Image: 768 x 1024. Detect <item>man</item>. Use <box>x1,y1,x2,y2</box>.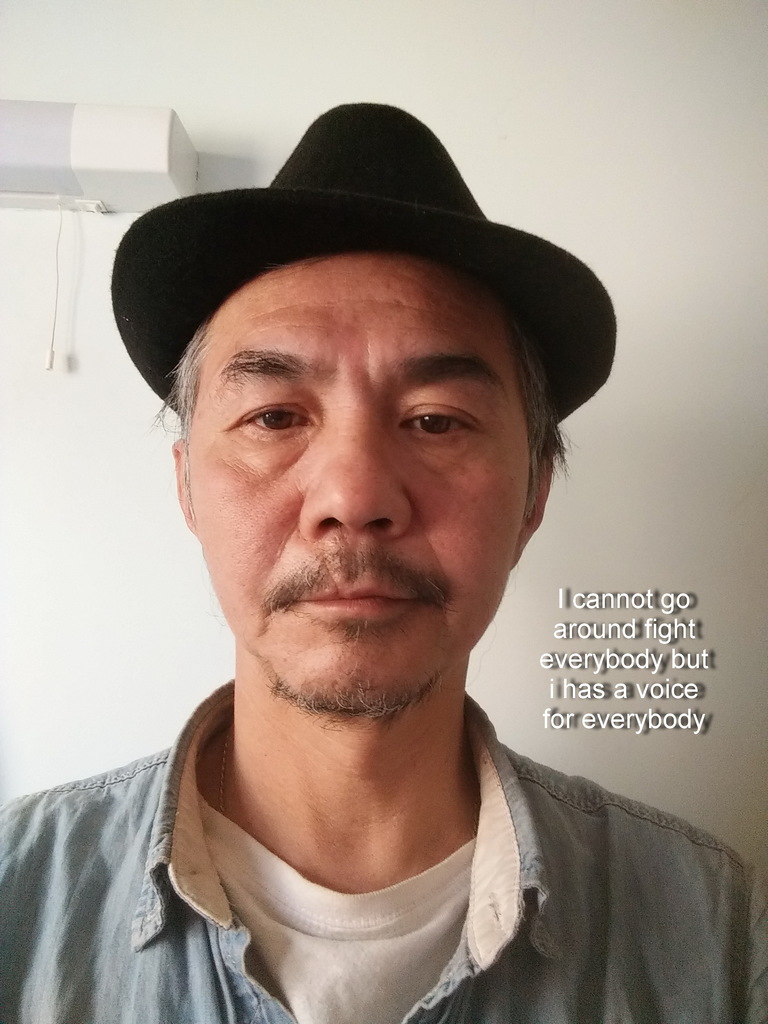
<box>9,93,733,1023</box>.
